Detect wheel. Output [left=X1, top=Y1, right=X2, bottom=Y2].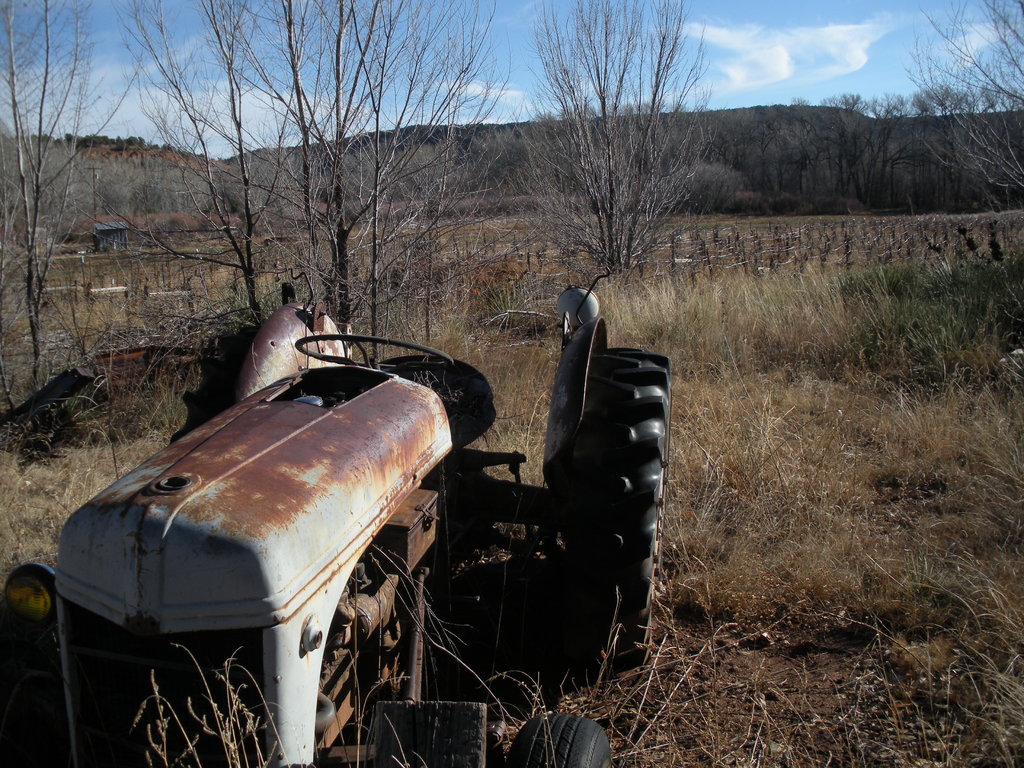
[left=294, top=333, right=457, bottom=388].
